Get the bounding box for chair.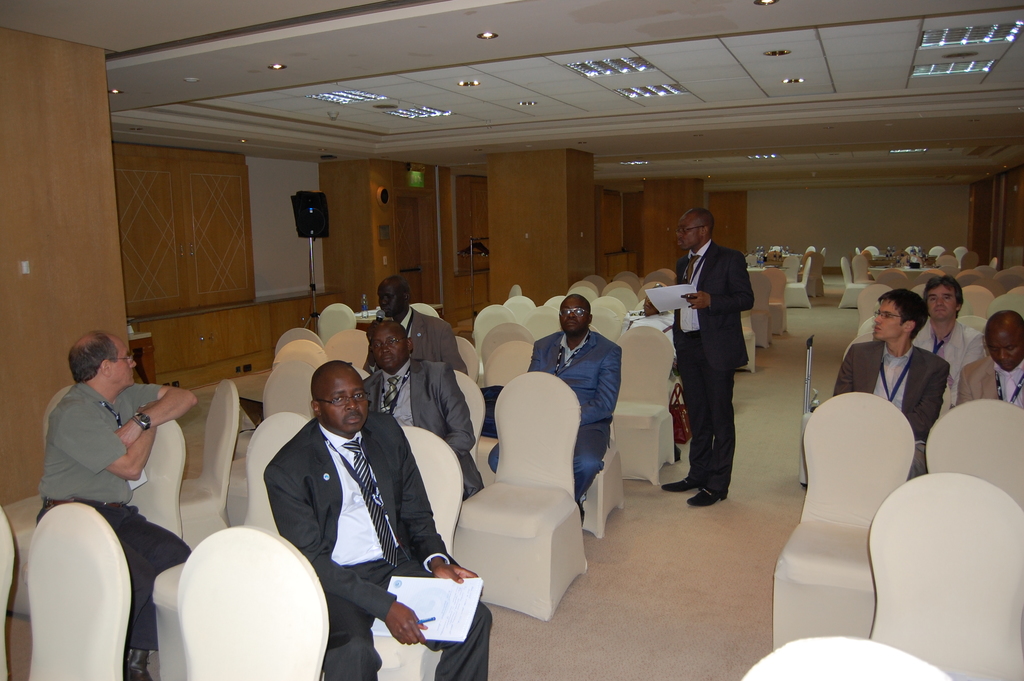
box=[855, 249, 877, 284].
